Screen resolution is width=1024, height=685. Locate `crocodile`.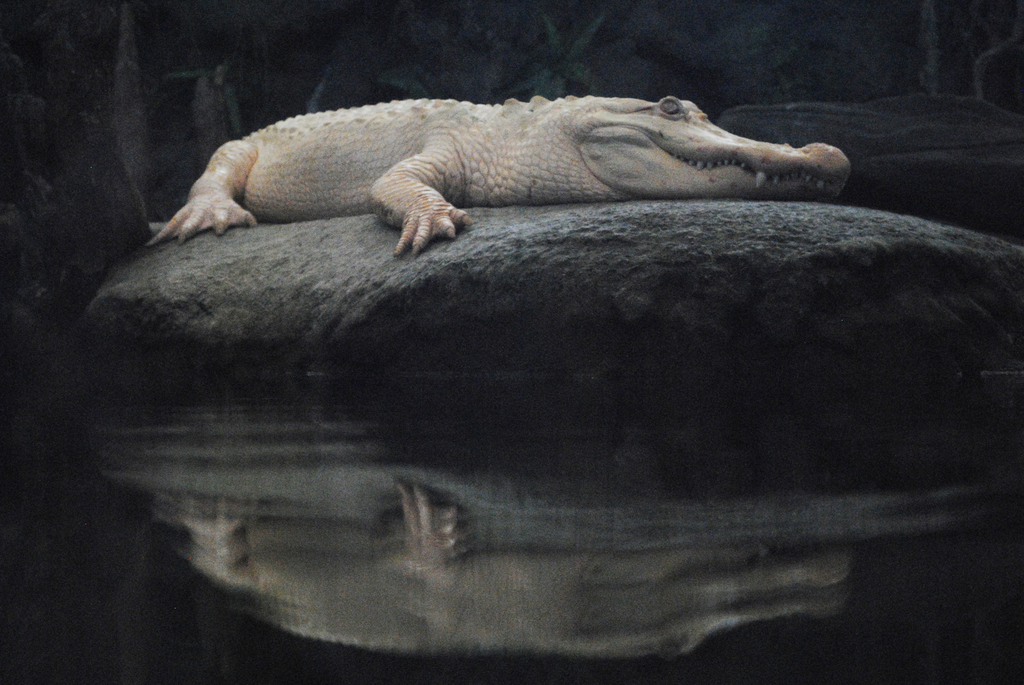
bbox=(145, 96, 856, 261).
